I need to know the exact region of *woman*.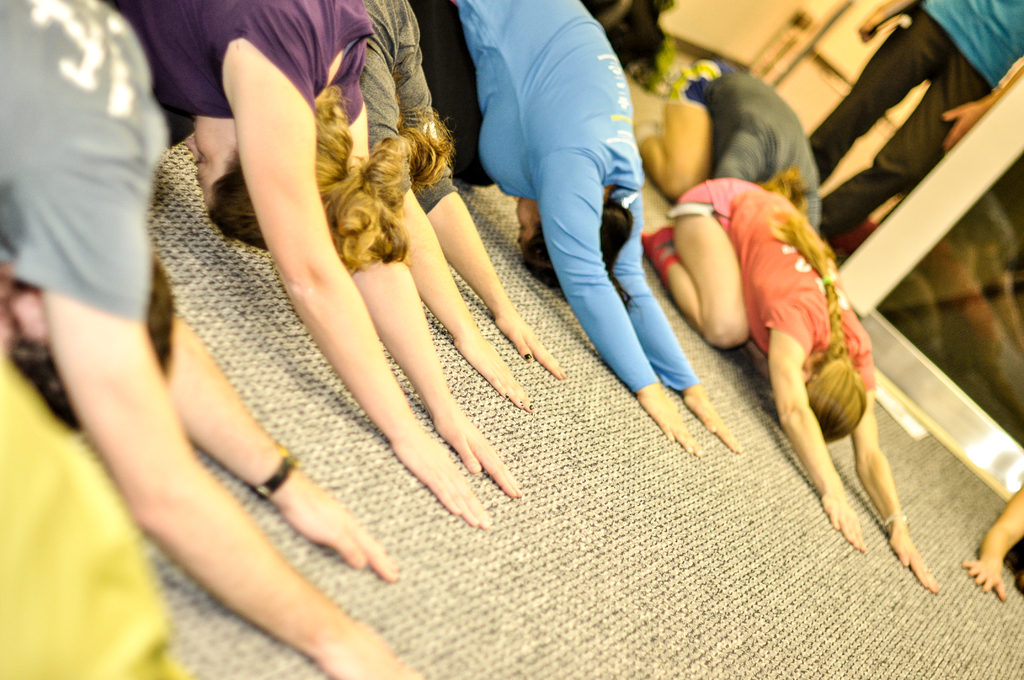
Region: rect(641, 179, 941, 593).
